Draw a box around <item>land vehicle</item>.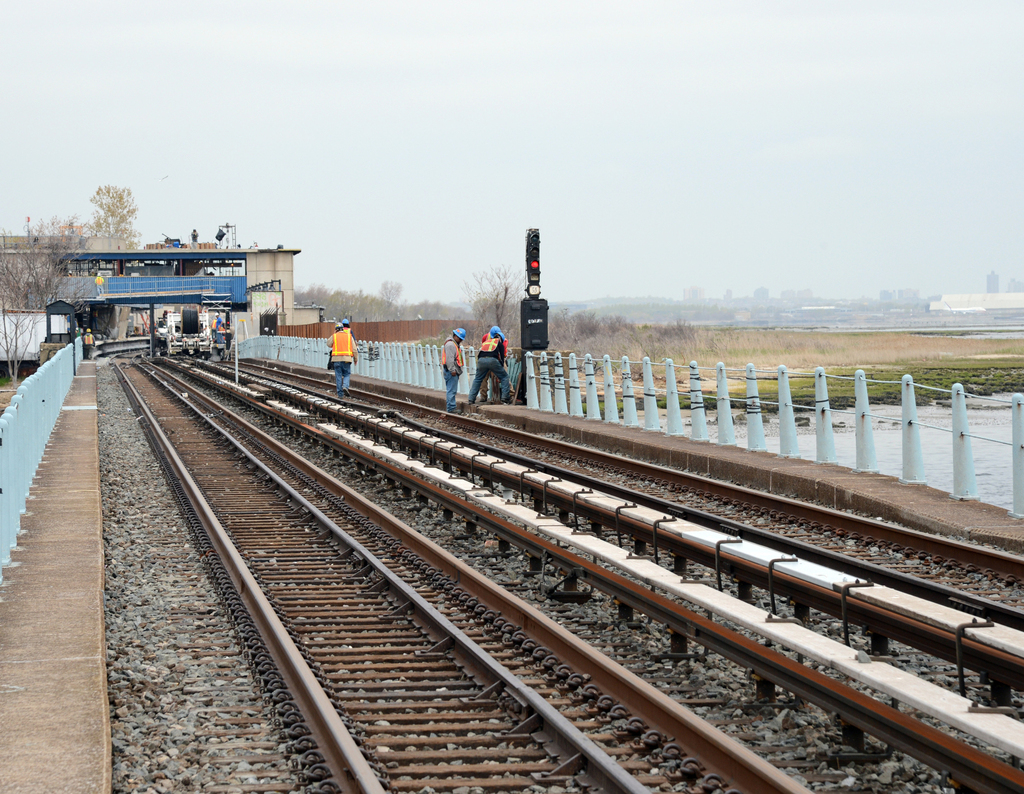
select_region(160, 306, 214, 356).
